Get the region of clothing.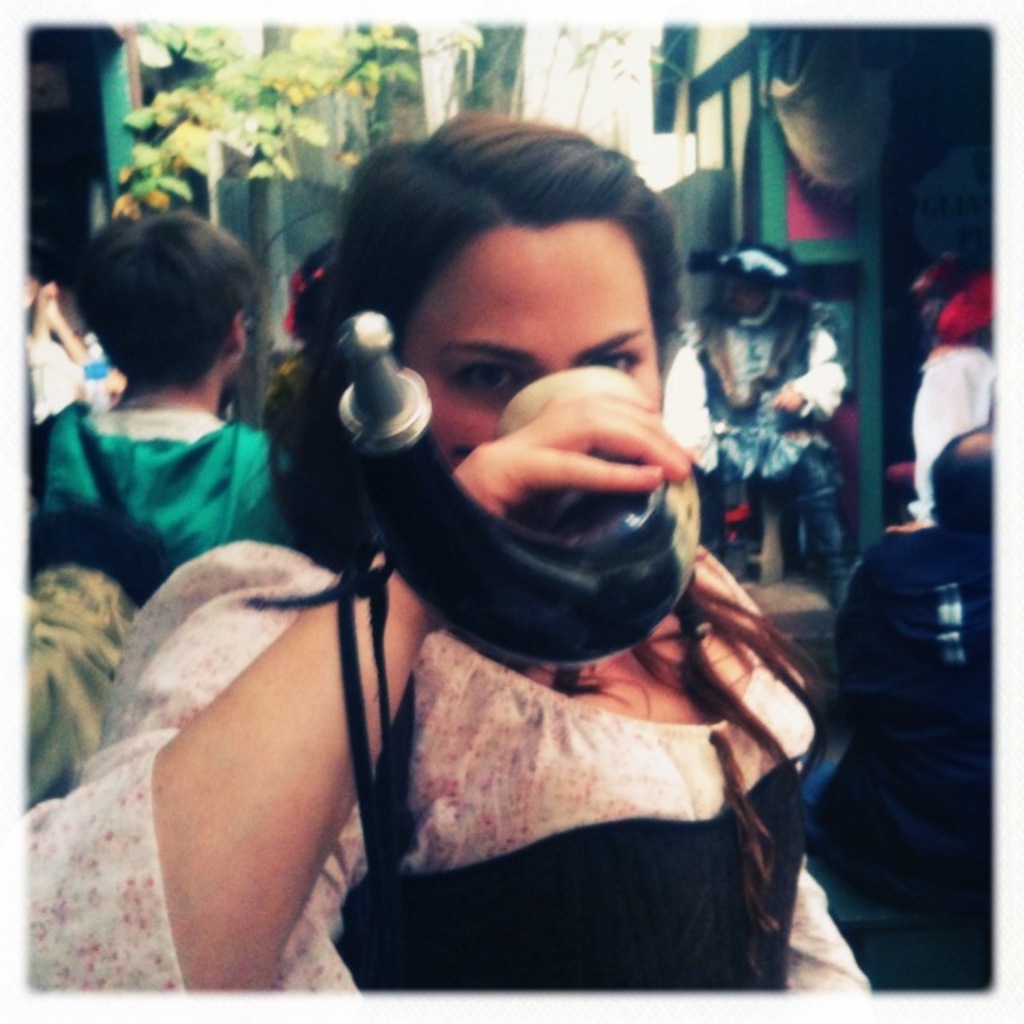
659,309,846,590.
